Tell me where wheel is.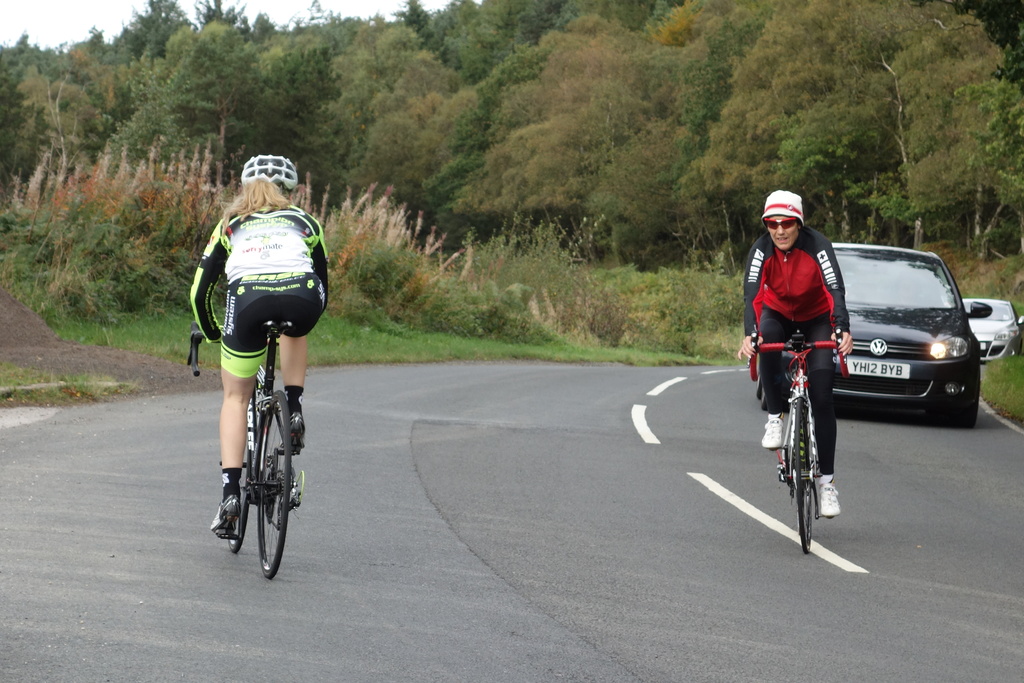
wheel is at (left=790, top=398, right=814, bottom=553).
